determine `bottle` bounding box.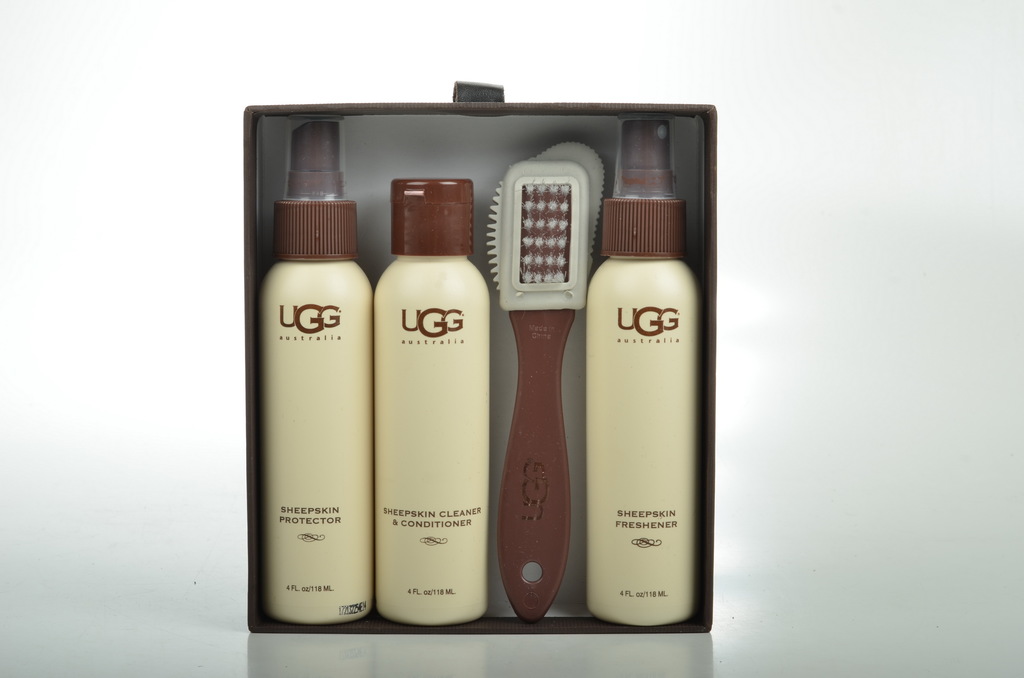
Determined: detection(578, 115, 696, 628).
